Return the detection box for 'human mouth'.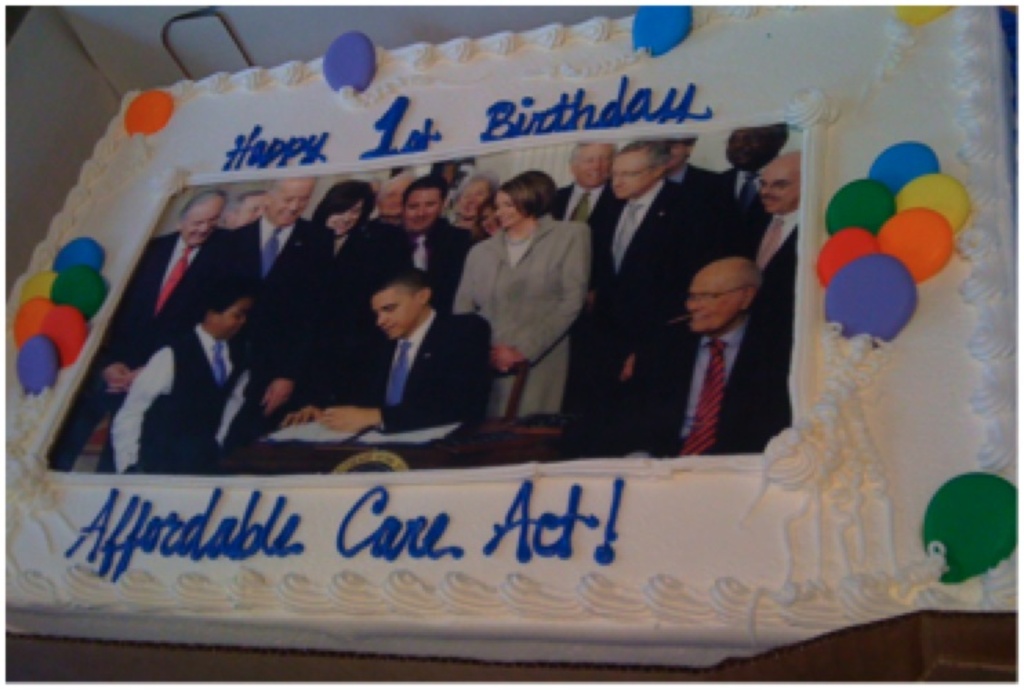
BBox(617, 184, 628, 196).
